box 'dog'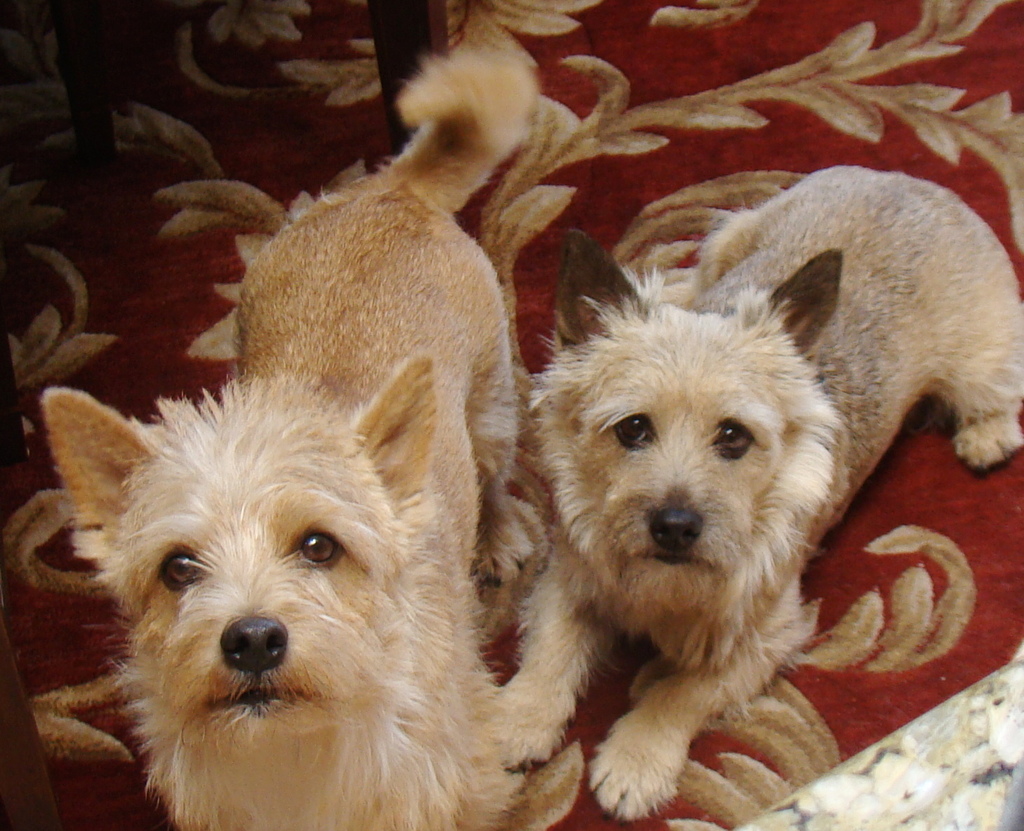
region(492, 162, 1023, 825)
